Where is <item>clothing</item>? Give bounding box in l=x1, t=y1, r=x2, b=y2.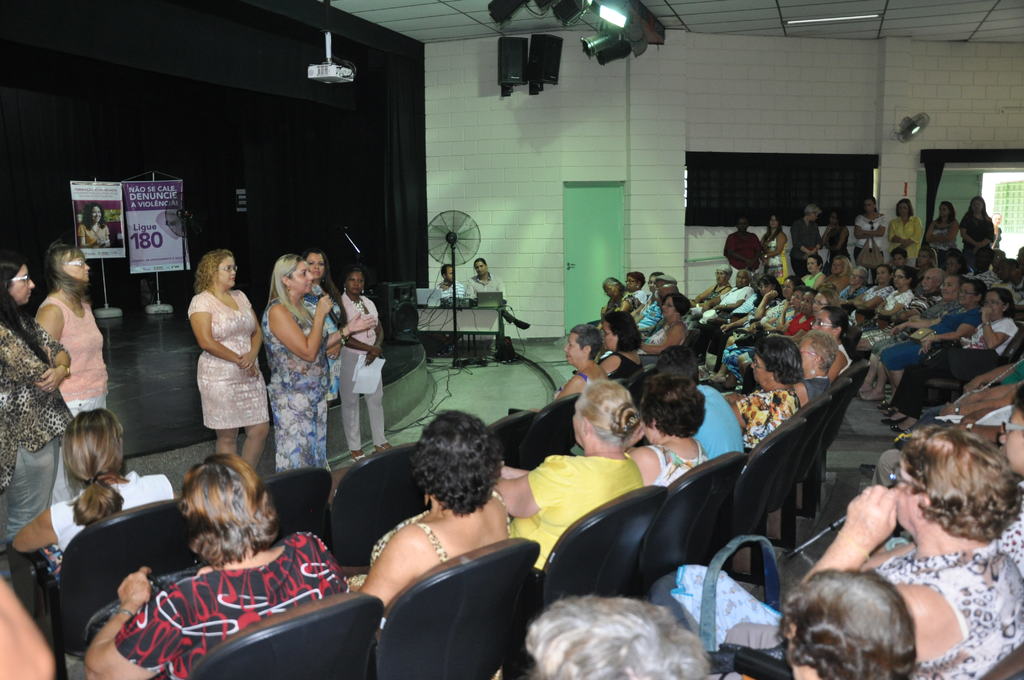
l=332, t=288, r=389, b=451.
